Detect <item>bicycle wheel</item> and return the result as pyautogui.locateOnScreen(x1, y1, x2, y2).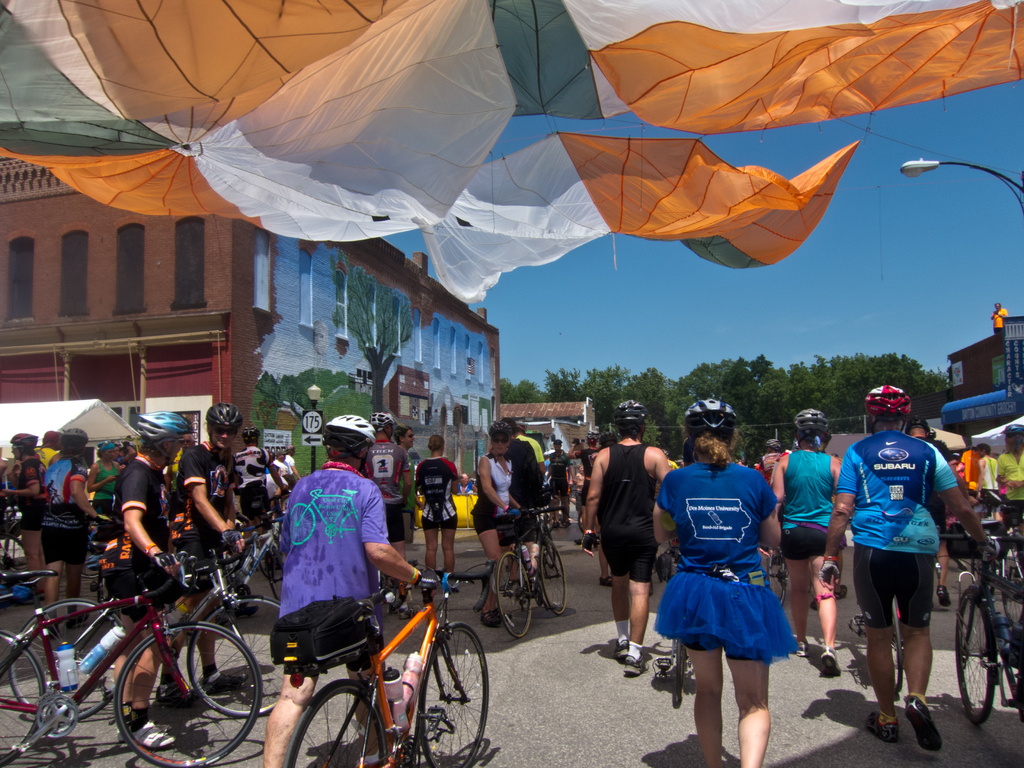
pyautogui.locateOnScreen(6, 598, 133, 725).
